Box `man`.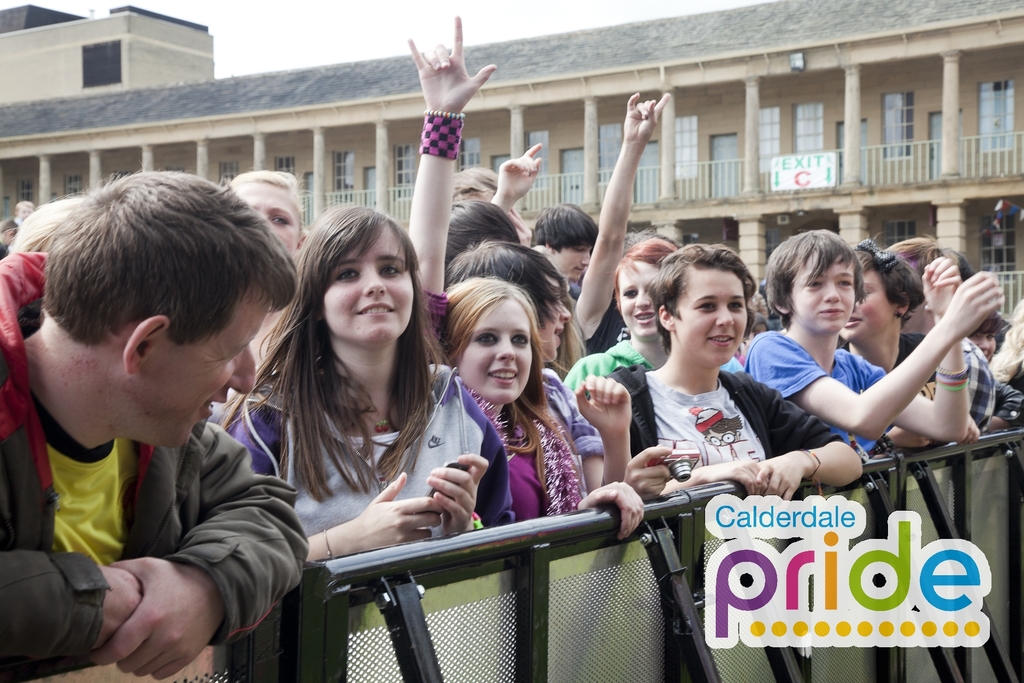
(x1=3, y1=156, x2=321, y2=682).
